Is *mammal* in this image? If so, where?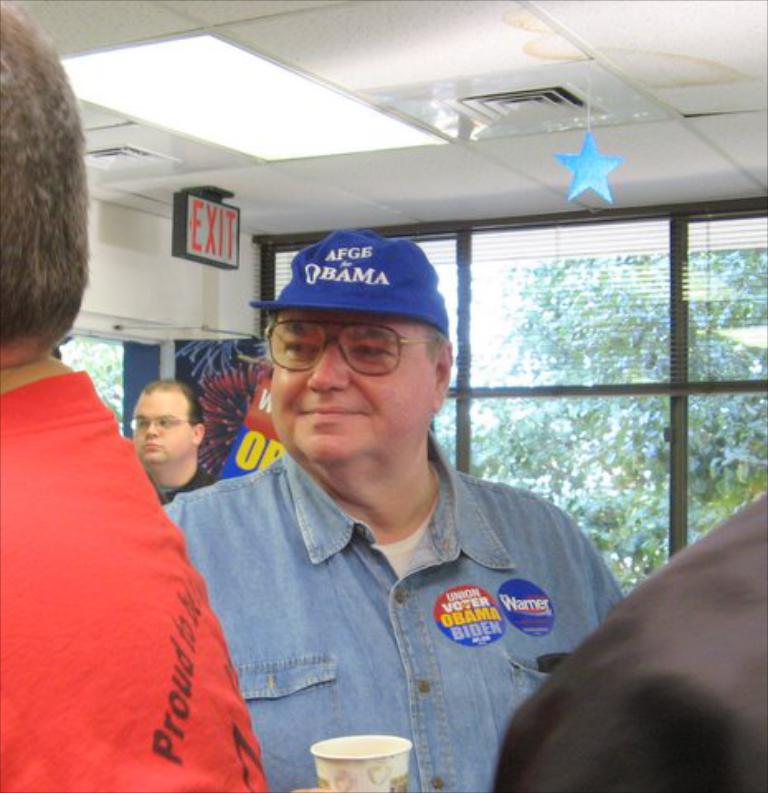
Yes, at [122,375,210,514].
